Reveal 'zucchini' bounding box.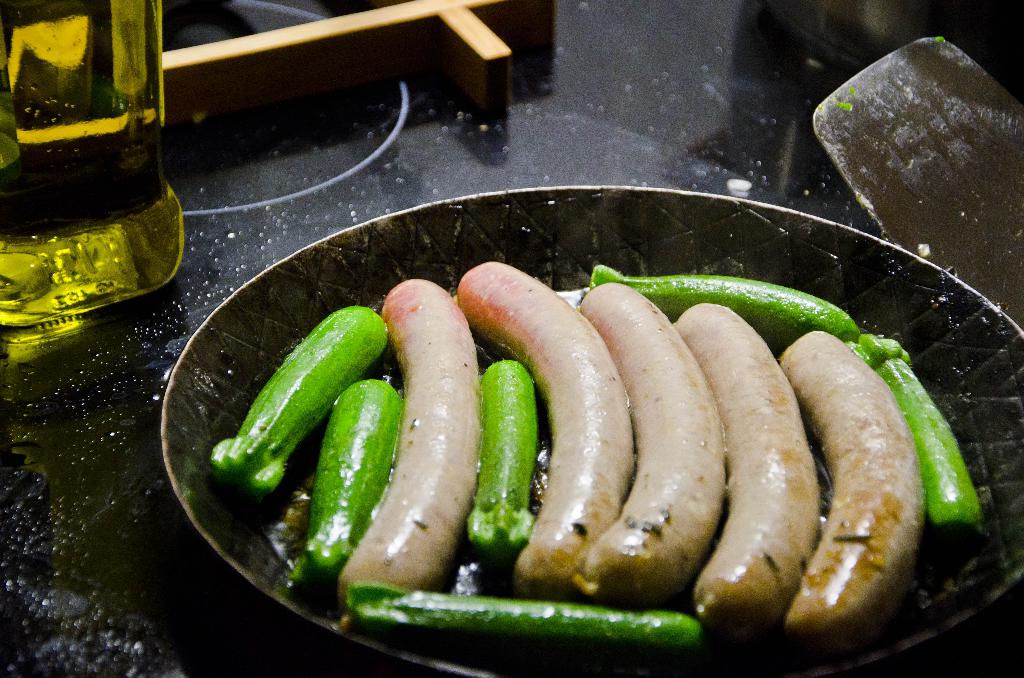
Revealed: crop(844, 337, 988, 528).
